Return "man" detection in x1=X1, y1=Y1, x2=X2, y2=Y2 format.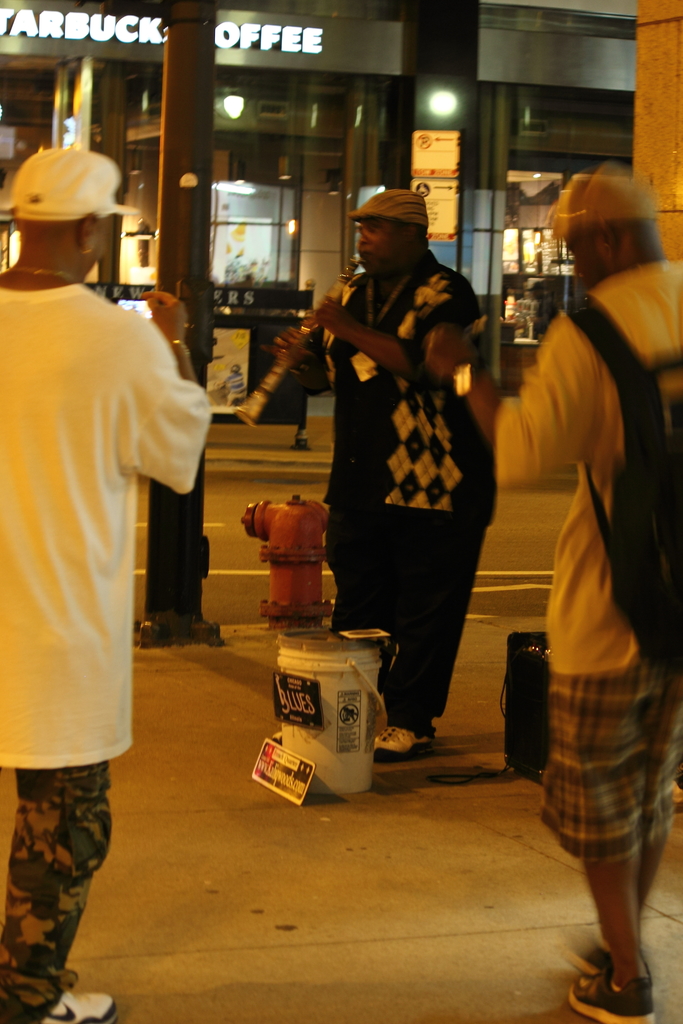
x1=267, y1=186, x2=502, y2=767.
